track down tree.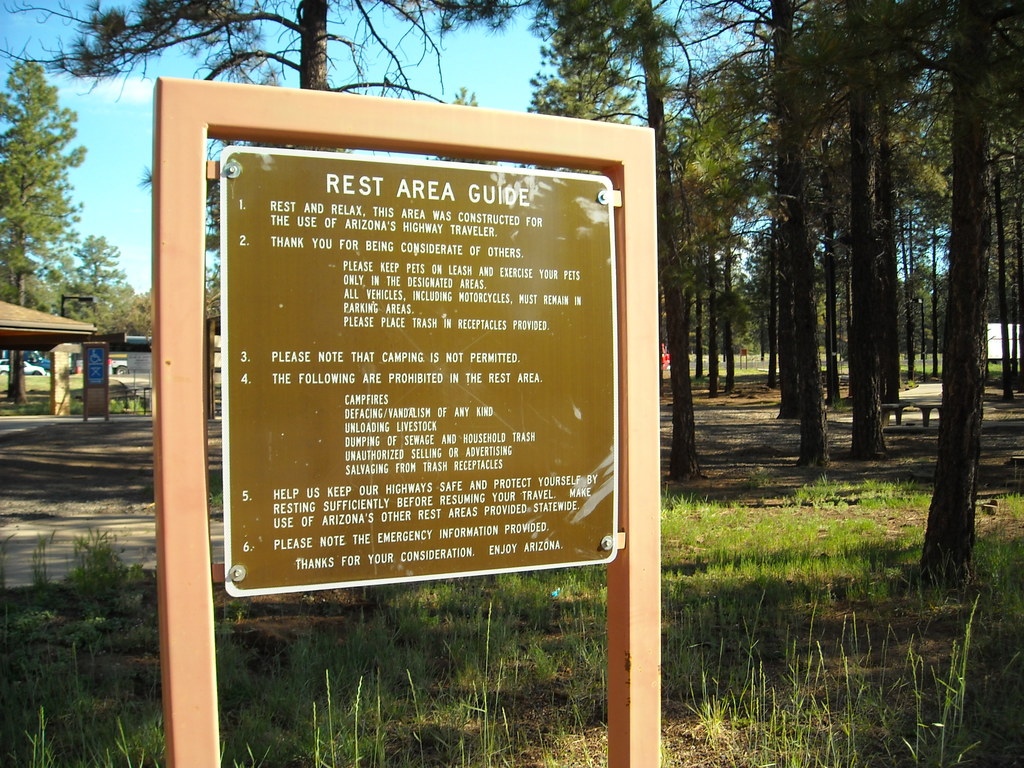
Tracked to detection(79, 234, 137, 353).
